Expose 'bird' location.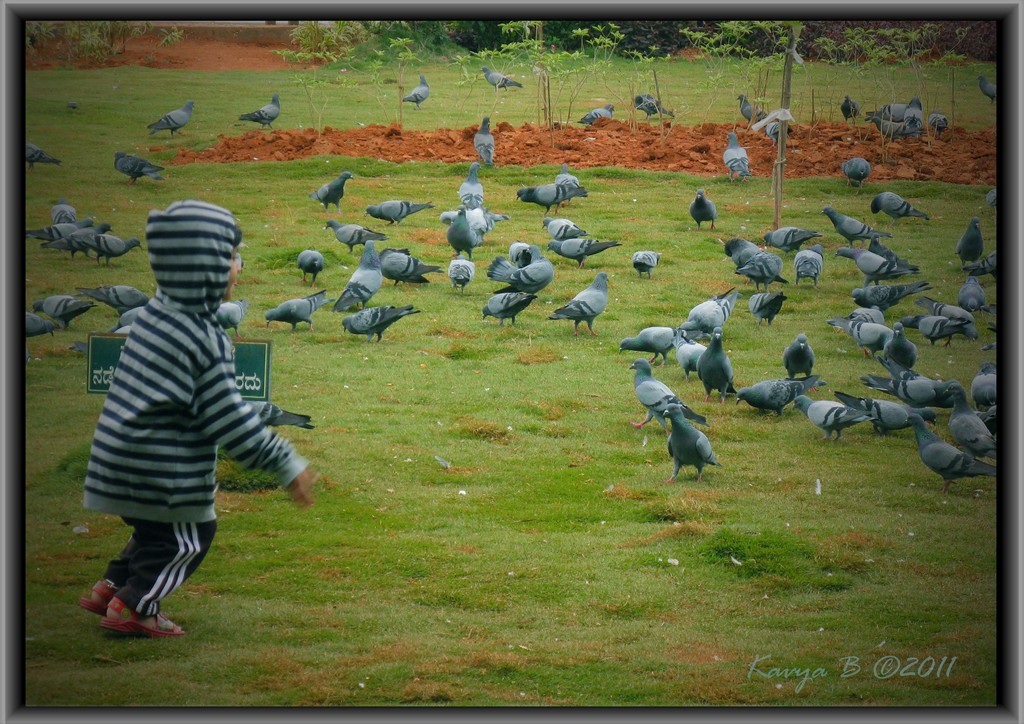
Exposed at bbox=(862, 103, 909, 125).
